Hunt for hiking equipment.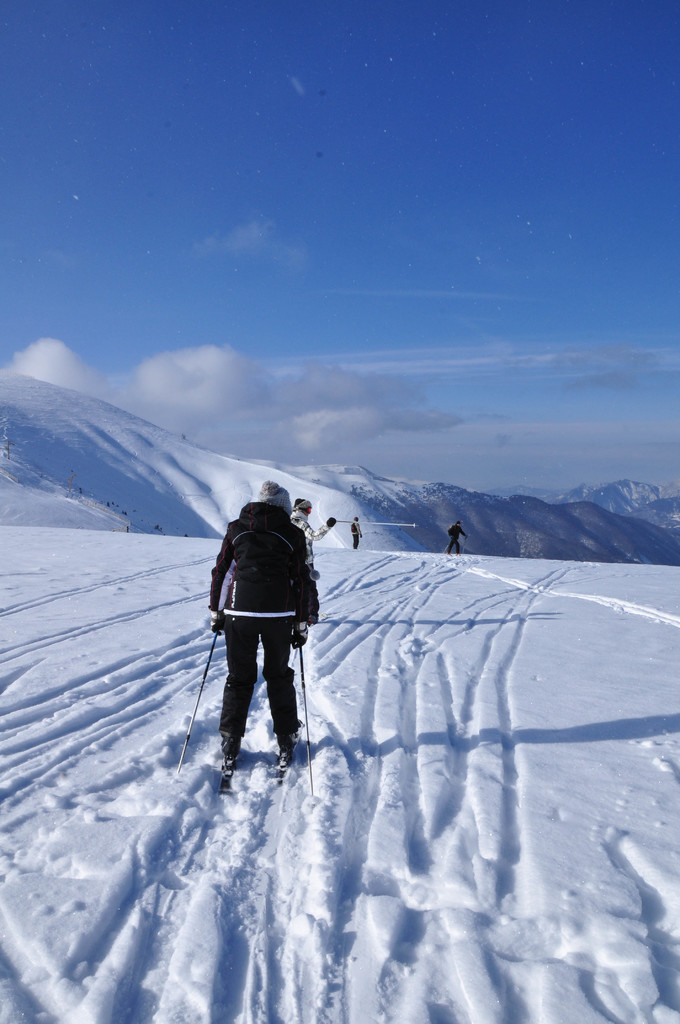
Hunted down at crop(176, 620, 220, 777).
